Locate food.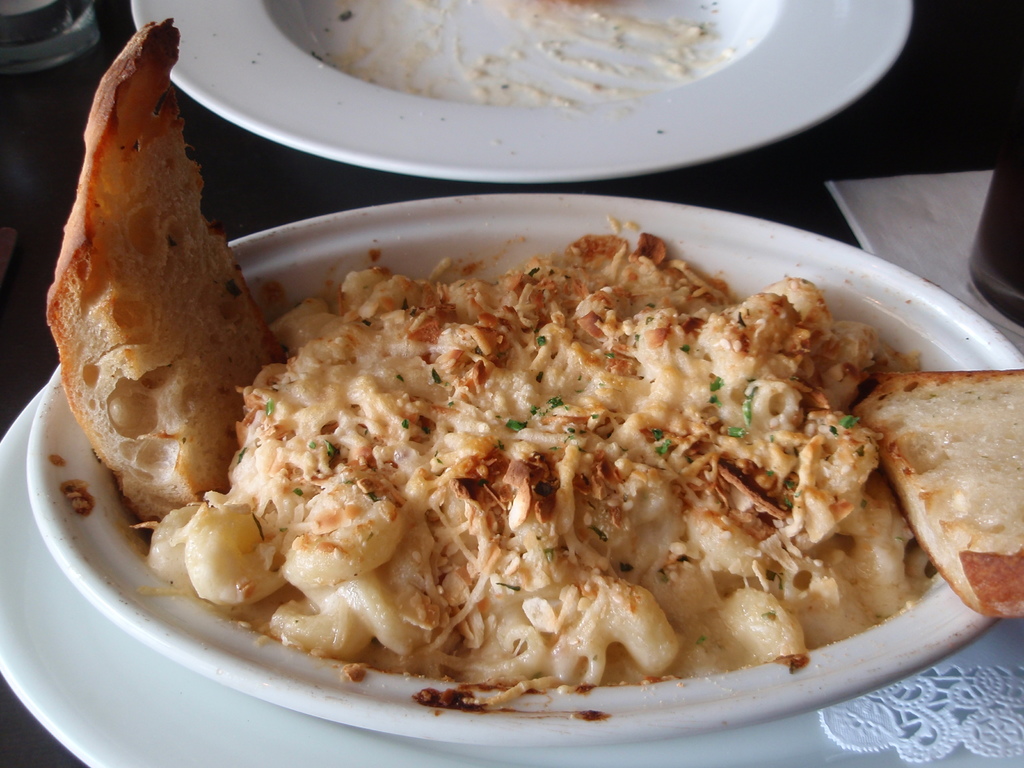
Bounding box: pyautogui.locateOnScreen(45, 13, 287, 532).
